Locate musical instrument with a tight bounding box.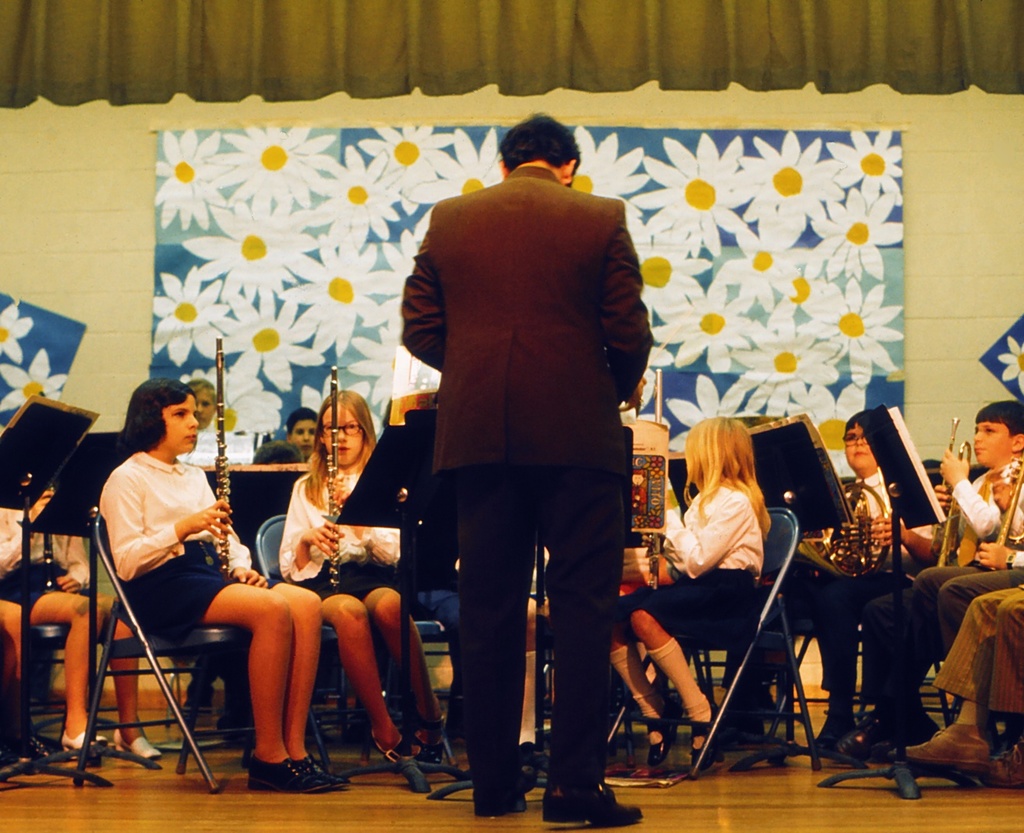
Rect(987, 450, 1023, 571).
